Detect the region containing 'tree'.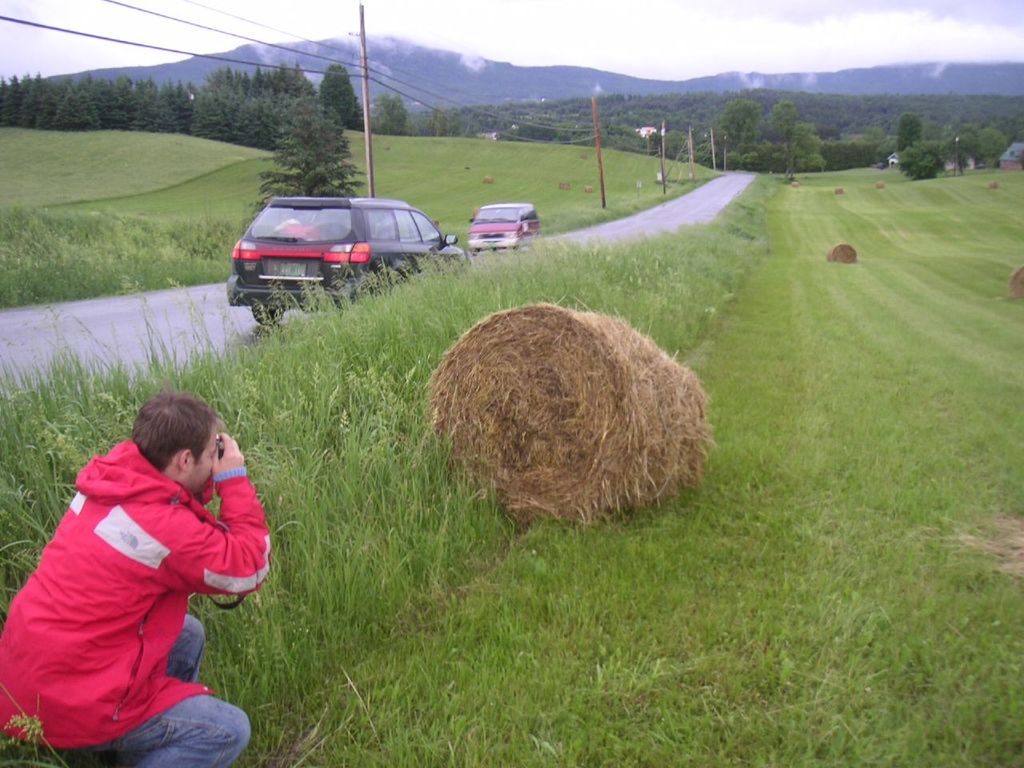
bbox=(188, 95, 229, 137).
